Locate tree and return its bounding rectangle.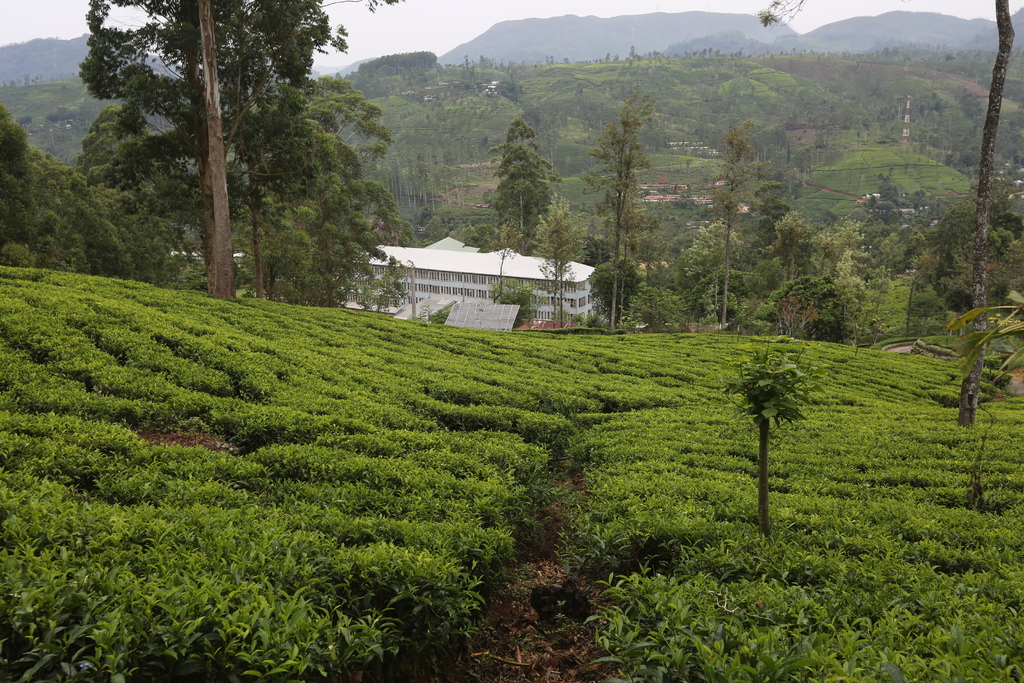
rect(0, 115, 40, 251).
